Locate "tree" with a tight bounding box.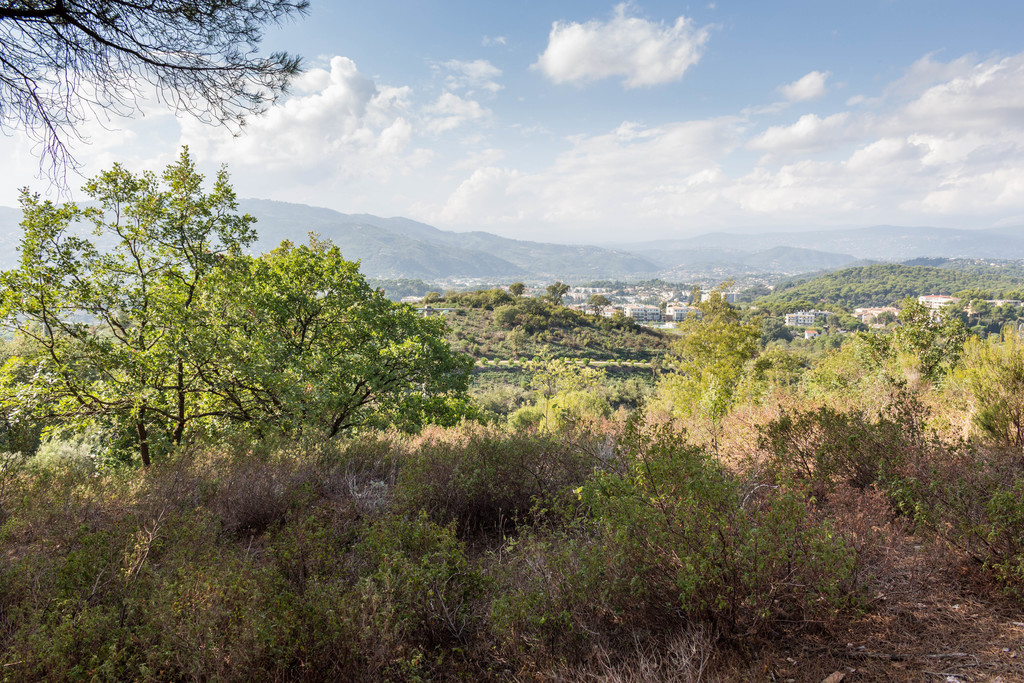
bbox(493, 273, 1023, 618).
